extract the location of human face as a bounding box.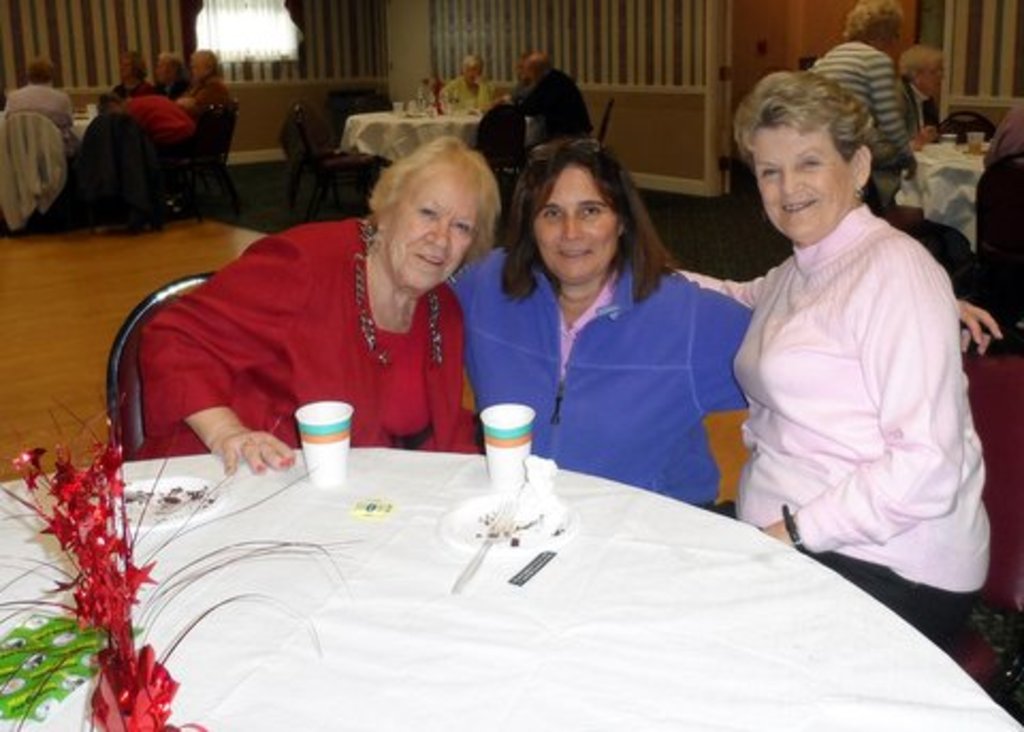
box(926, 58, 951, 92).
